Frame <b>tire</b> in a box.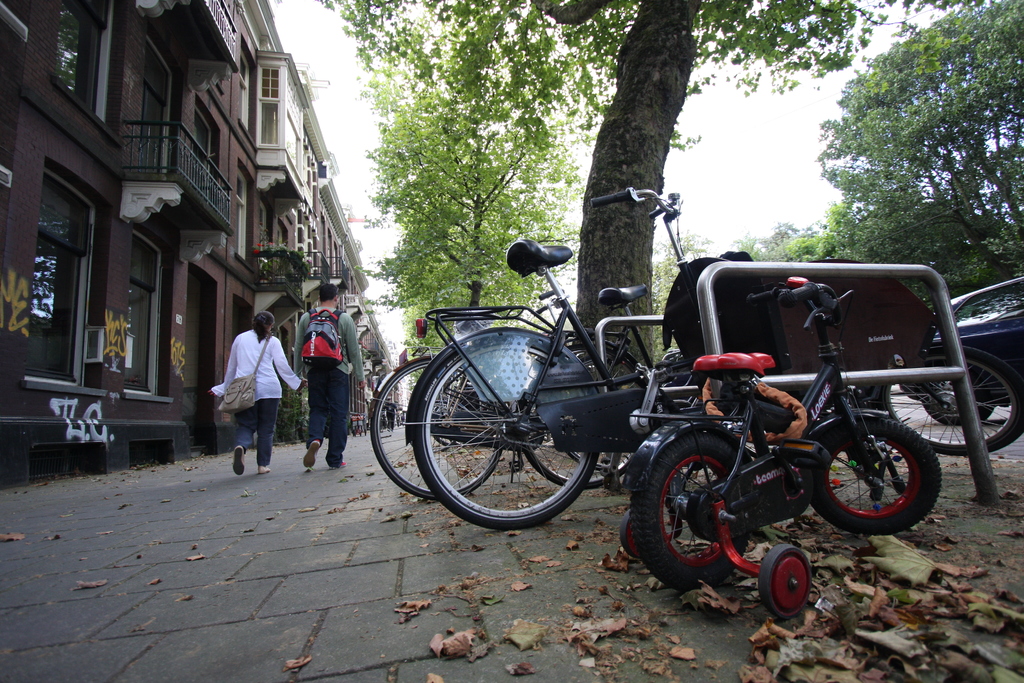
[621, 427, 757, 595].
